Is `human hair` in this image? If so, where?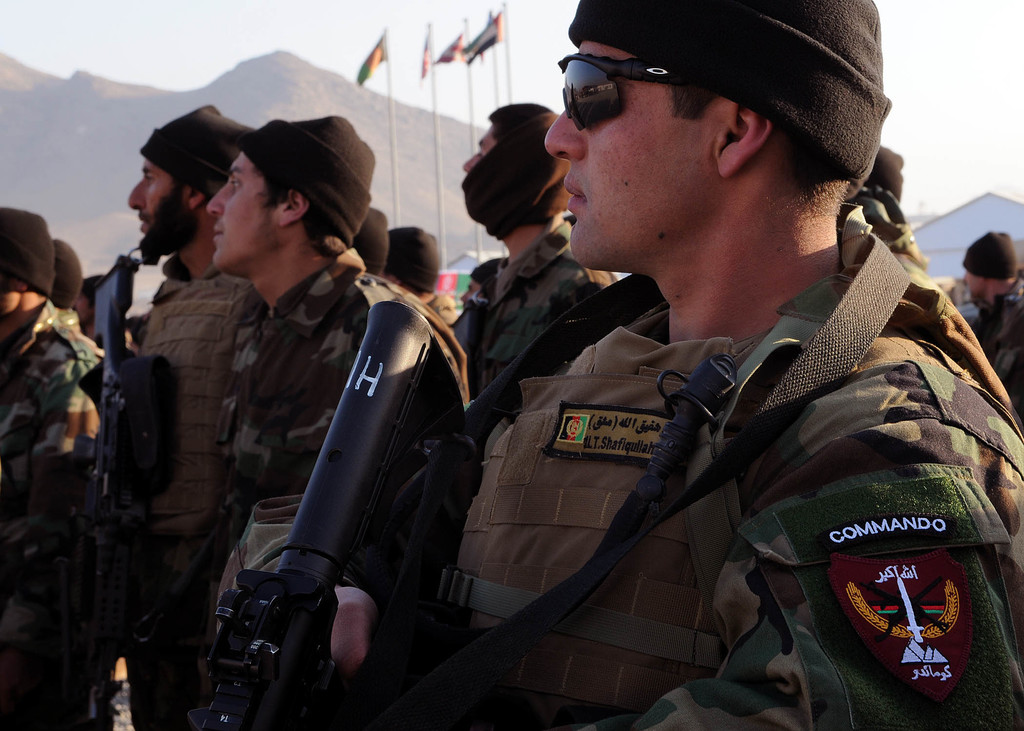
Yes, at <box>670,84,852,216</box>.
